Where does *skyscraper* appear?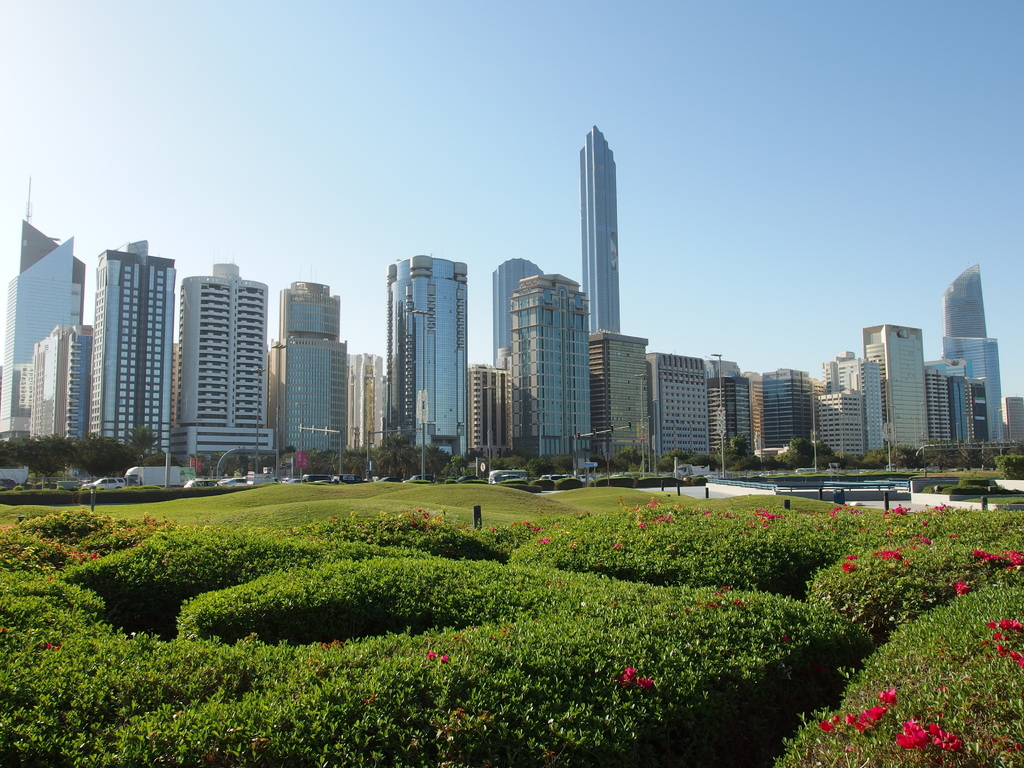
Appears at {"left": 1, "top": 212, "right": 91, "bottom": 447}.
